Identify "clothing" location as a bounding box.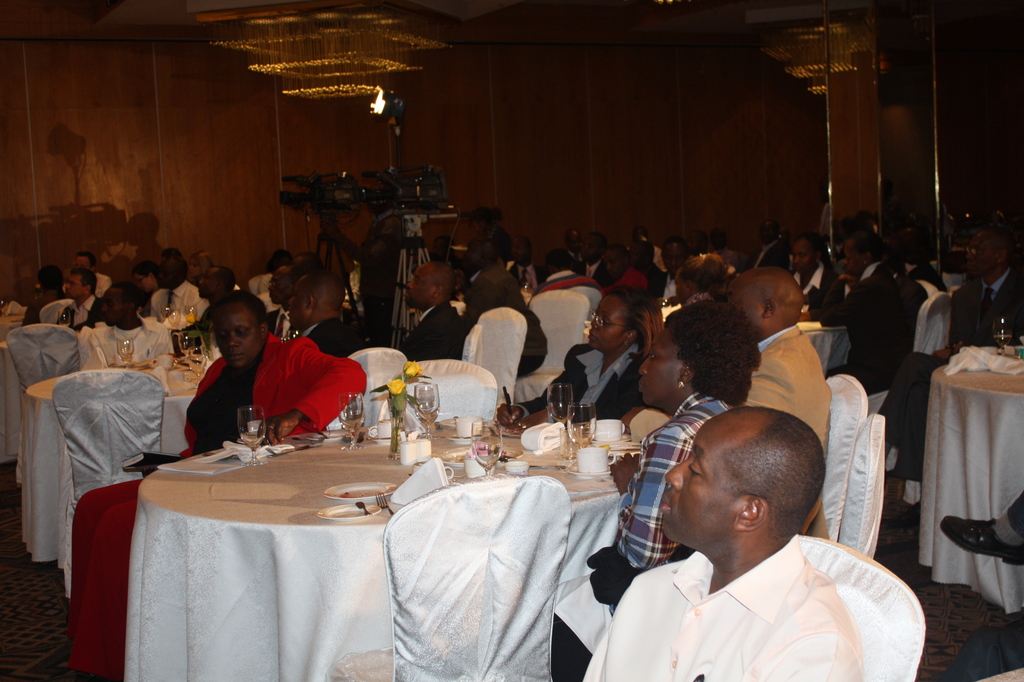
[21,290,60,328].
